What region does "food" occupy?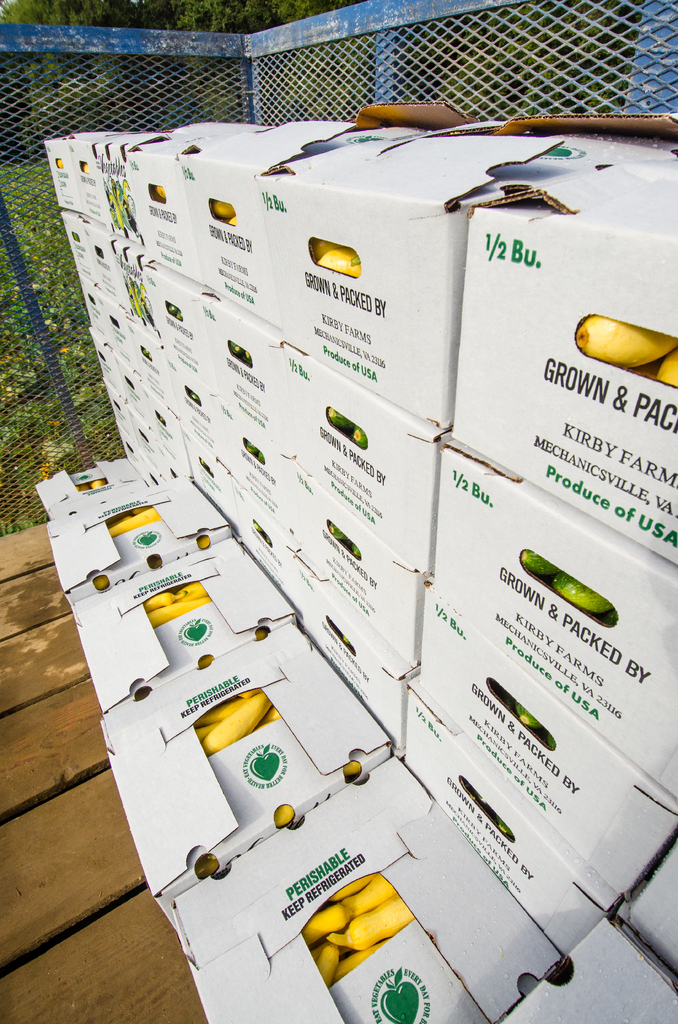
174, 307, 184, 321.
